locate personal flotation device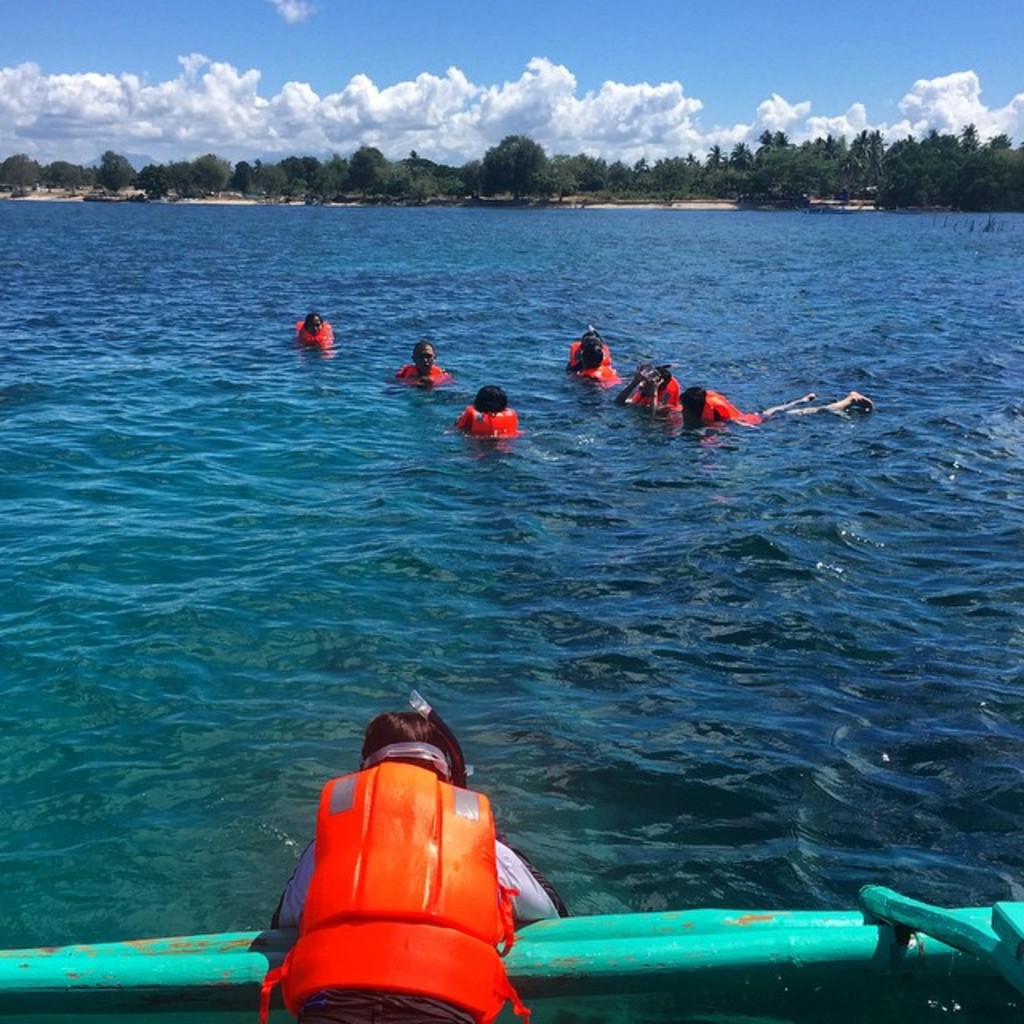
(632,376,678,414)
